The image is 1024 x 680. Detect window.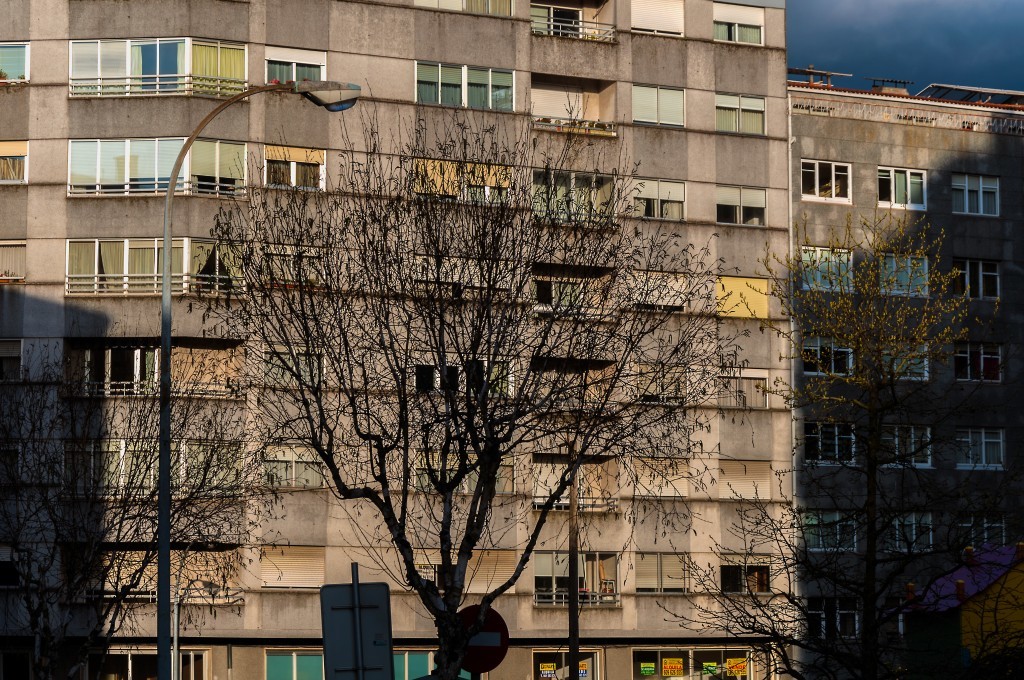
Detection: Rect(261, 538, 324, 589).
